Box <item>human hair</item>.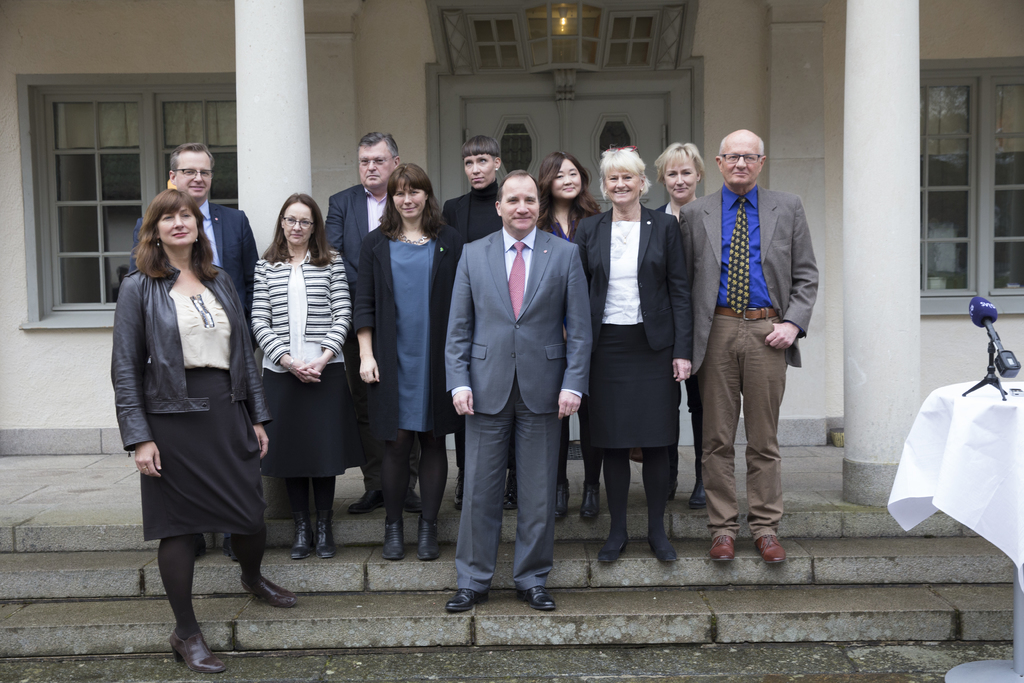
133 186 220 283.
